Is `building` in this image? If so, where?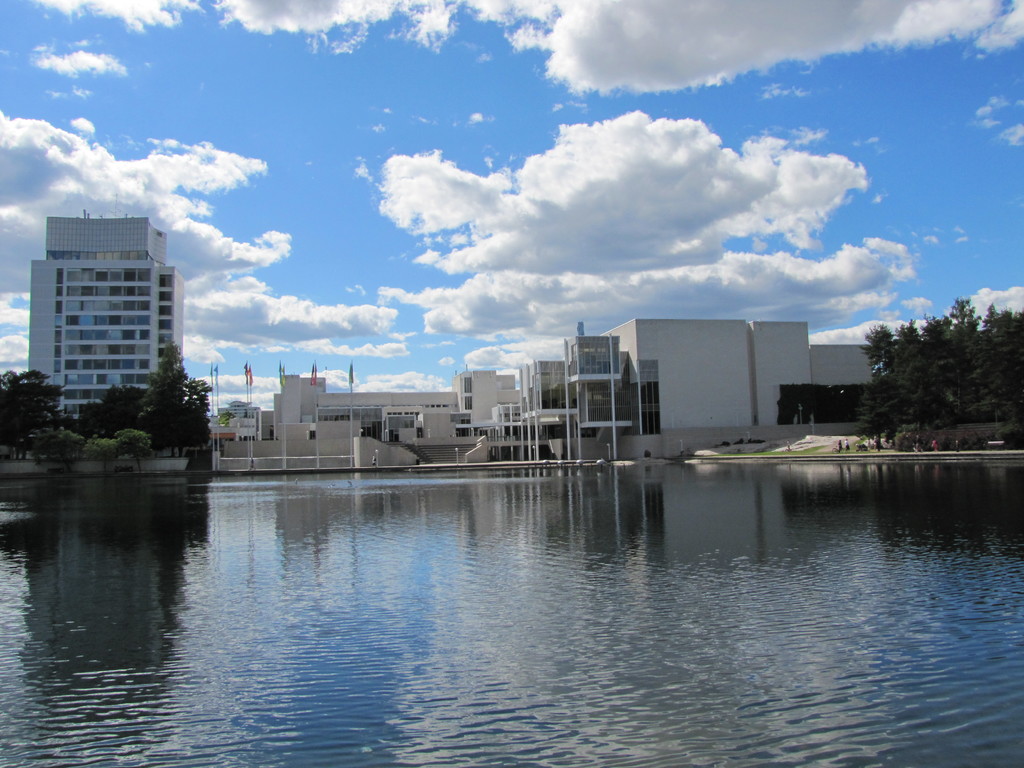
Yes, at pyautogui.locateOnScreen(28, 195, 183, 418).
